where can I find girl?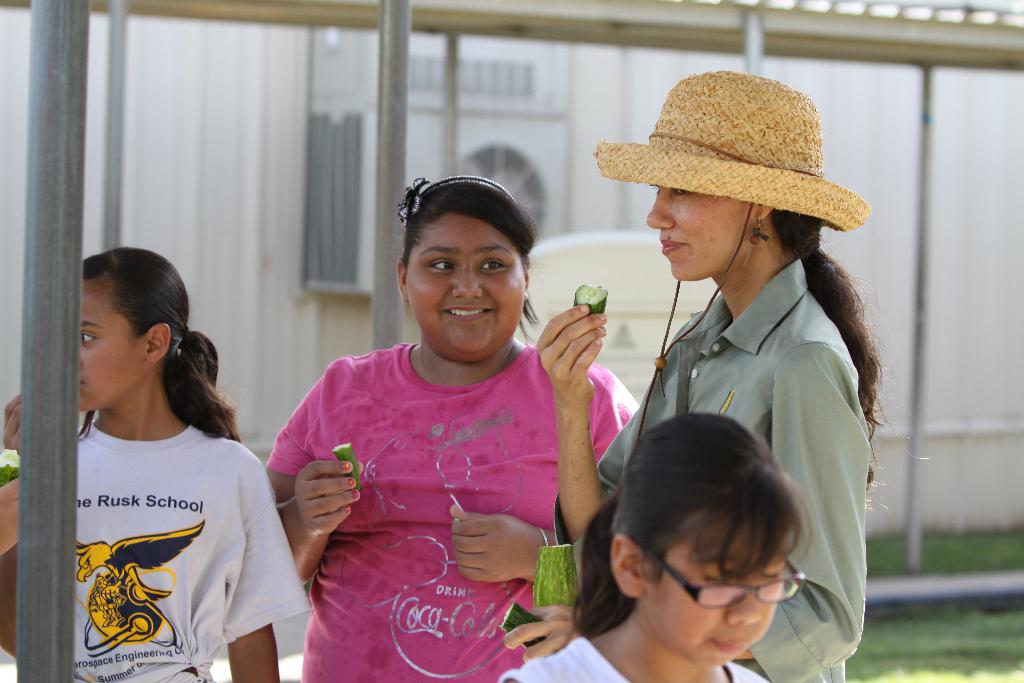
You can find it at 536:71:881:682.
